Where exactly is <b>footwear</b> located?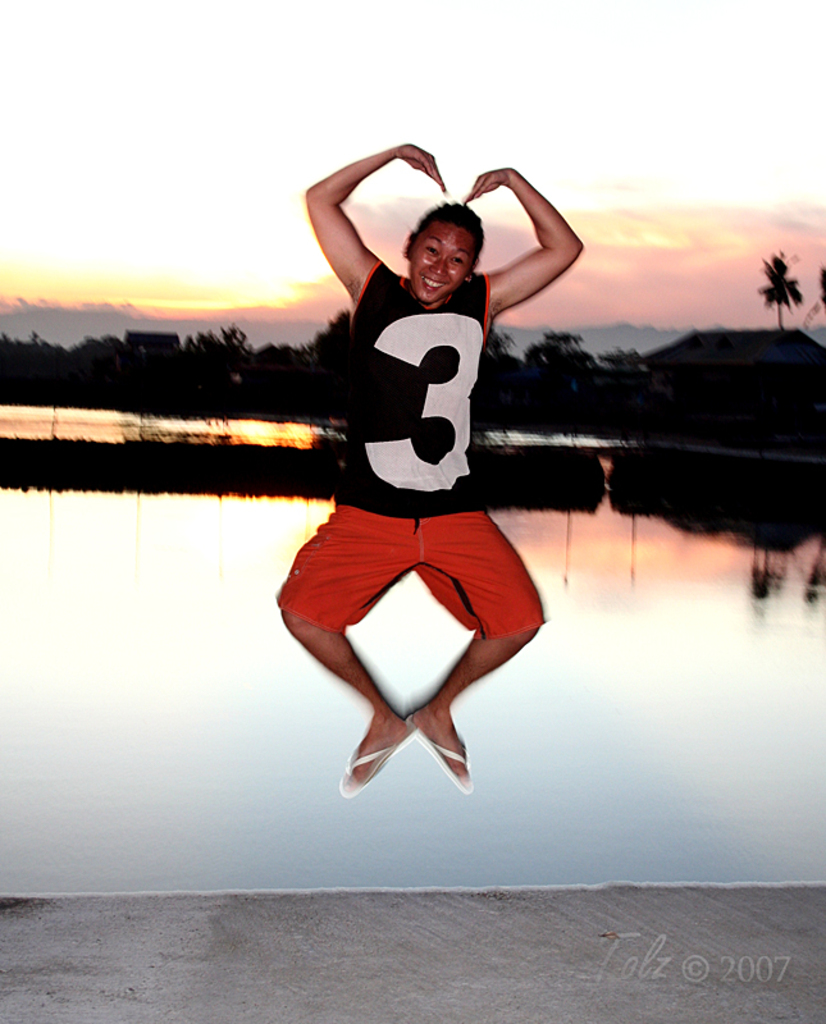
Its bounding box is select_region(402, 714, 478, 796).
